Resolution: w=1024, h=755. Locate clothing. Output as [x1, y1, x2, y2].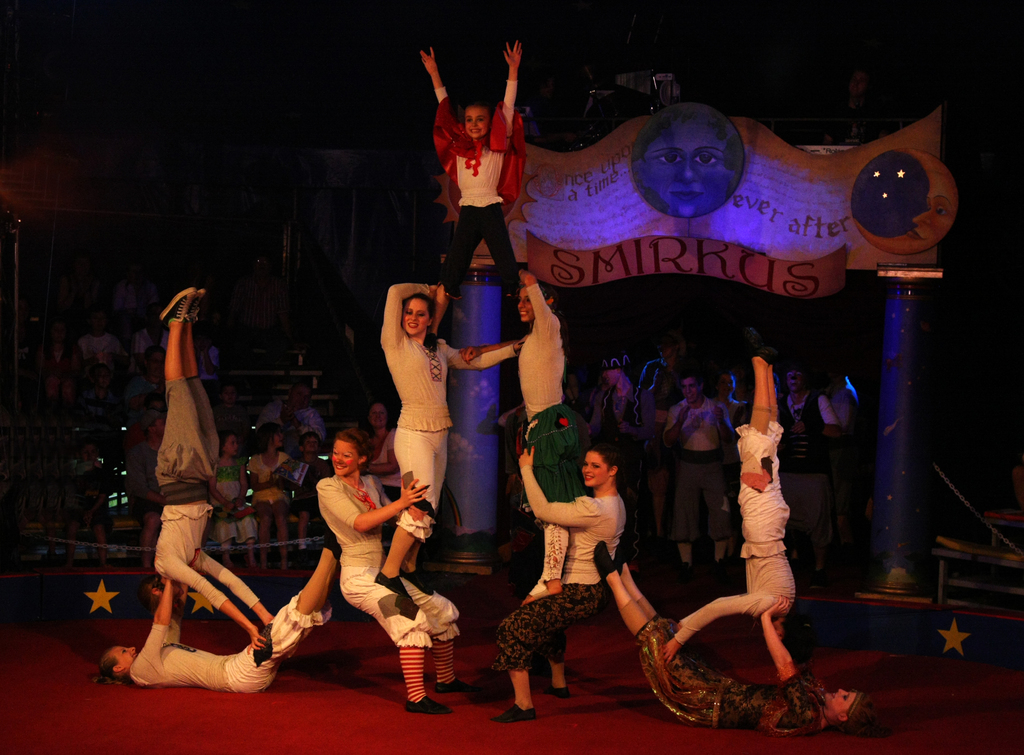
[669, 419, 793, 647].
